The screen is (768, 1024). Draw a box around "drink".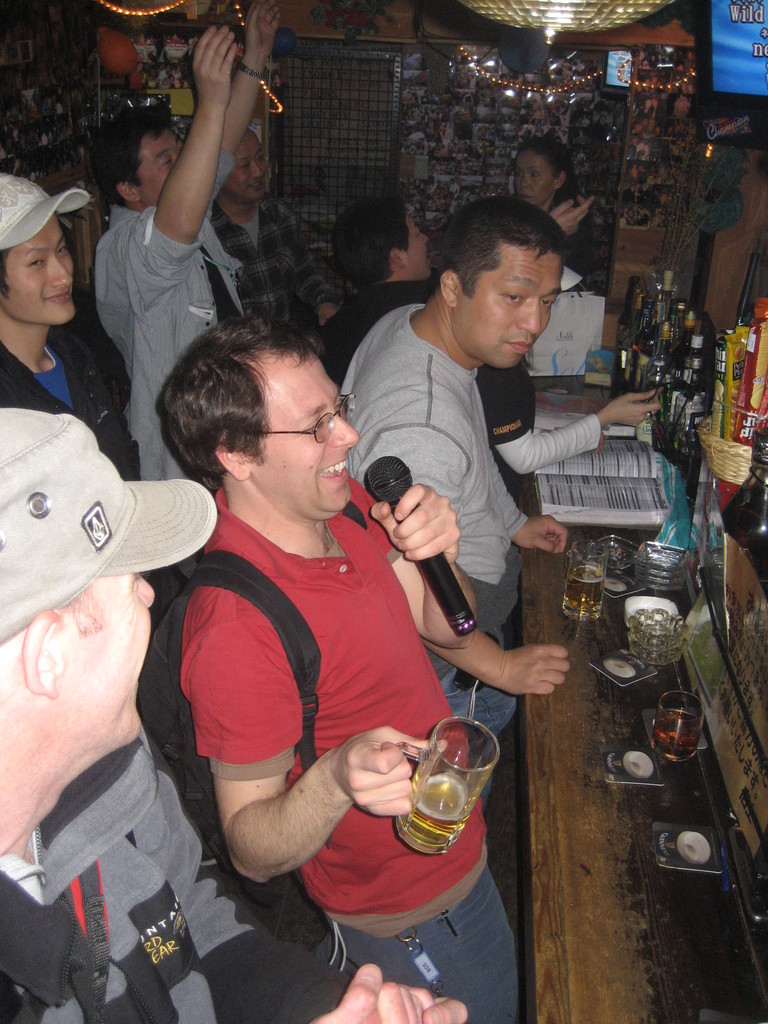
box=[563, 566, 604, 620].
